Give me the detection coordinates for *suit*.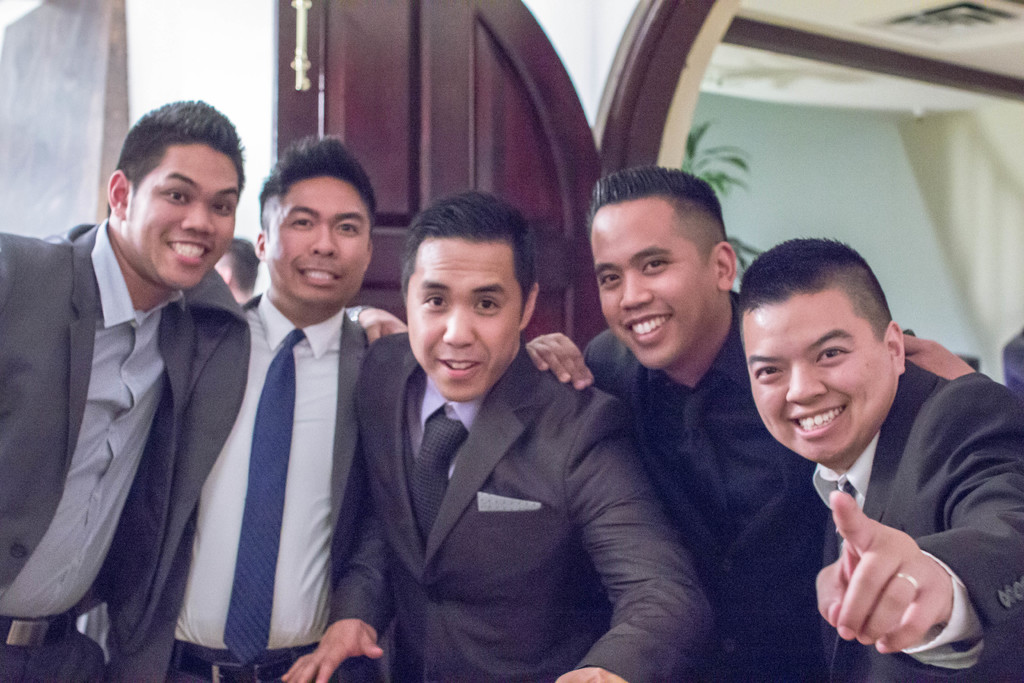
[105,306,369,682].
